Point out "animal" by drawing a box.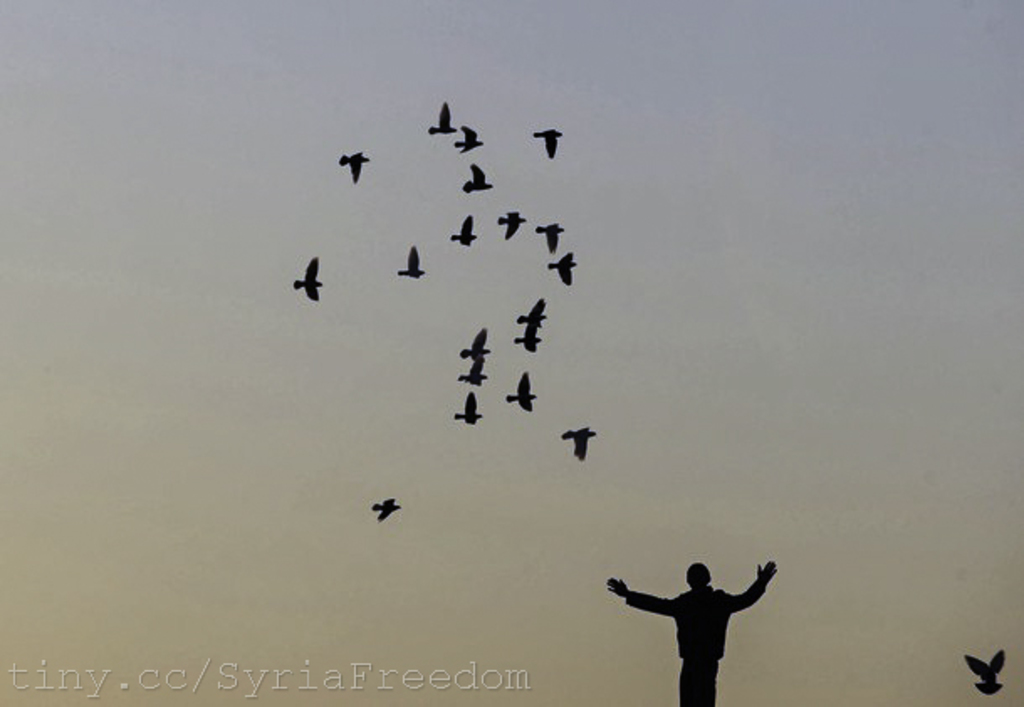
bbox(447, 119, 490, 161).
